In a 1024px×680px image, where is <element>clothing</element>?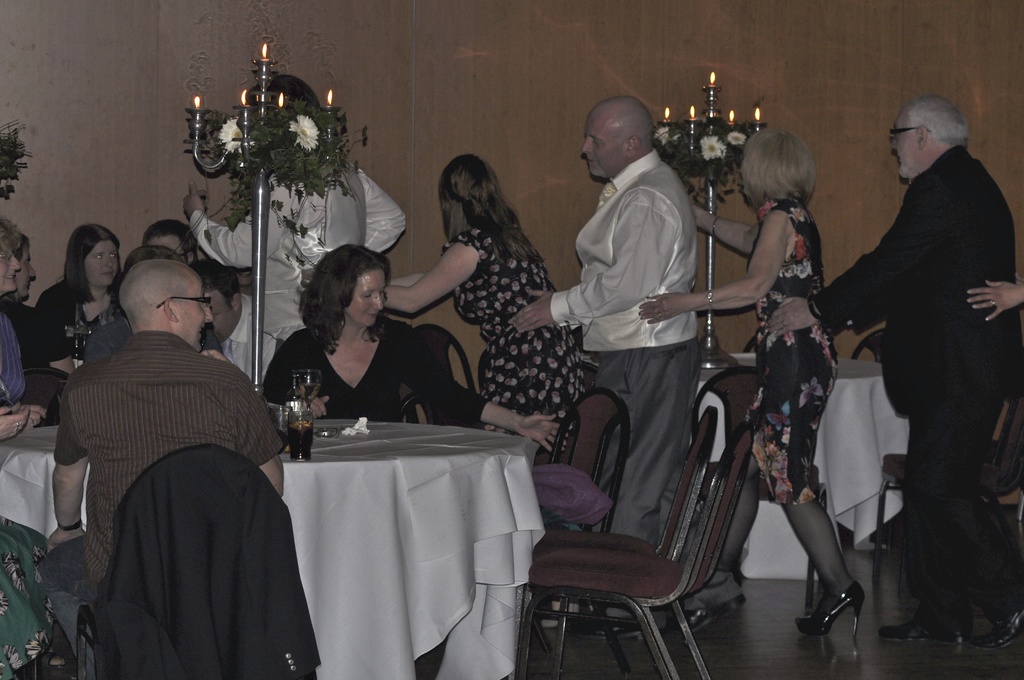
198/290/276/382.
